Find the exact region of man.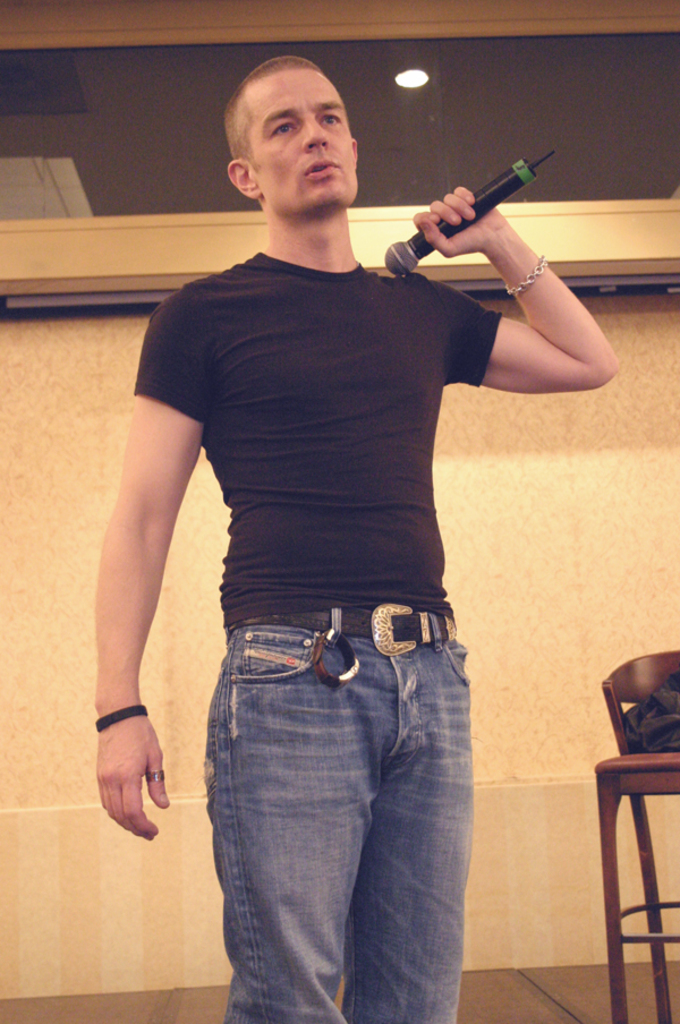
Exact region: detection(95, 56, 620, 1023).
